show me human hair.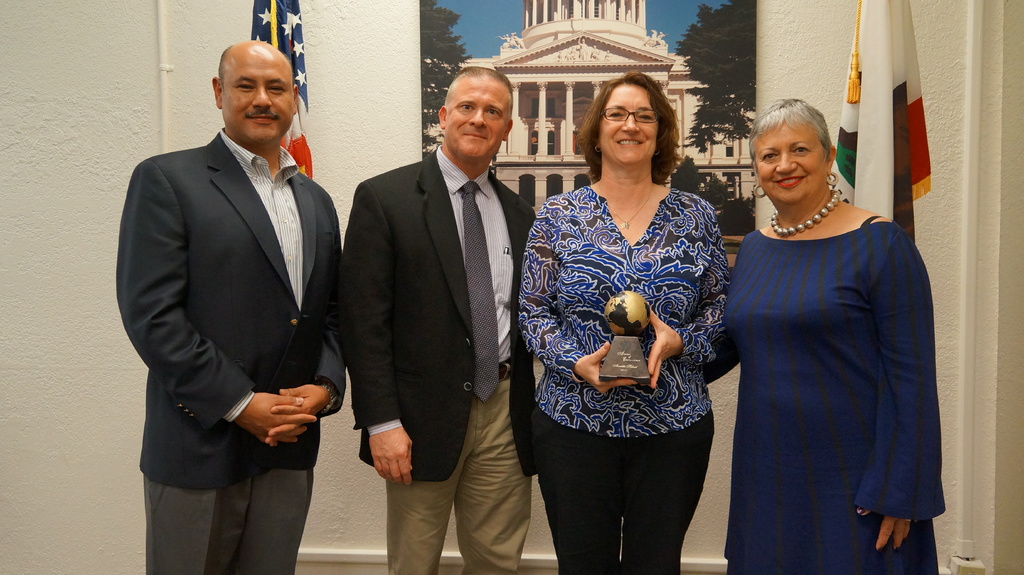
human hair is here: (left=218, top=50, right=295, bottom=94).
